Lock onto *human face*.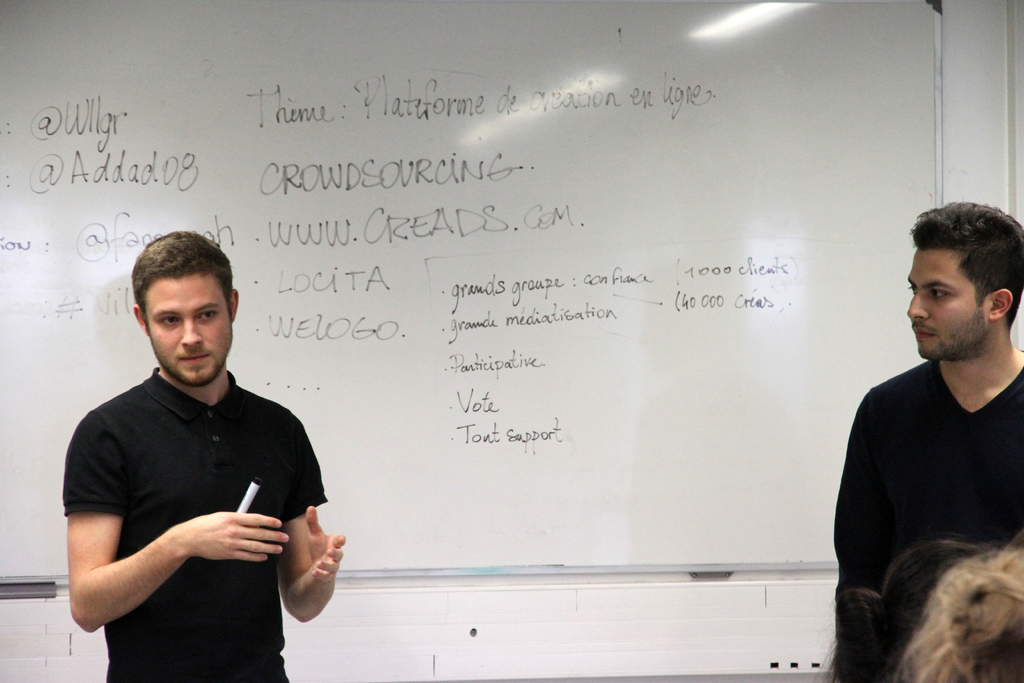
Locked: 904:243:991:358.
